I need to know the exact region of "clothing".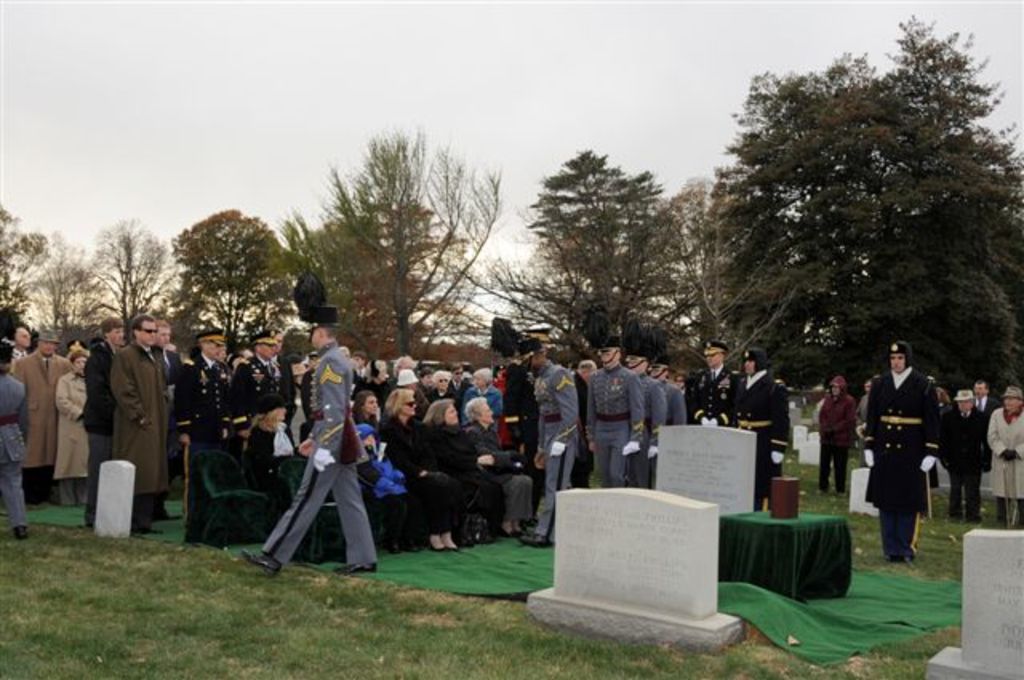
Region: [234, 355, 282, 430].
